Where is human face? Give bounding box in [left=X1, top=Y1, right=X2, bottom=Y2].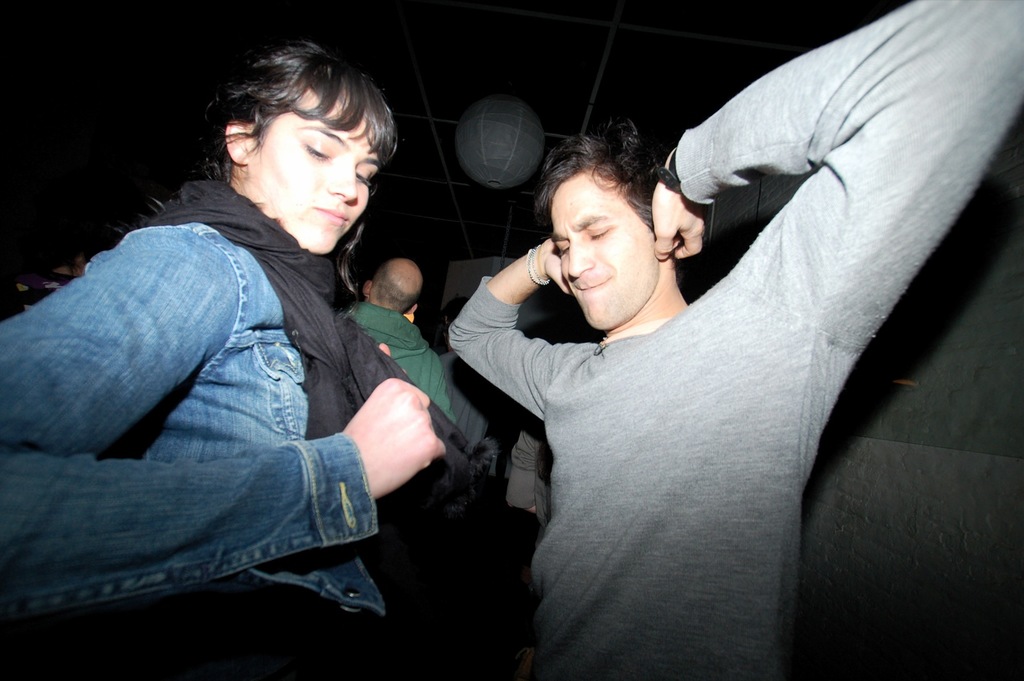
[left=556, top=174, right=662, bottom=332].
